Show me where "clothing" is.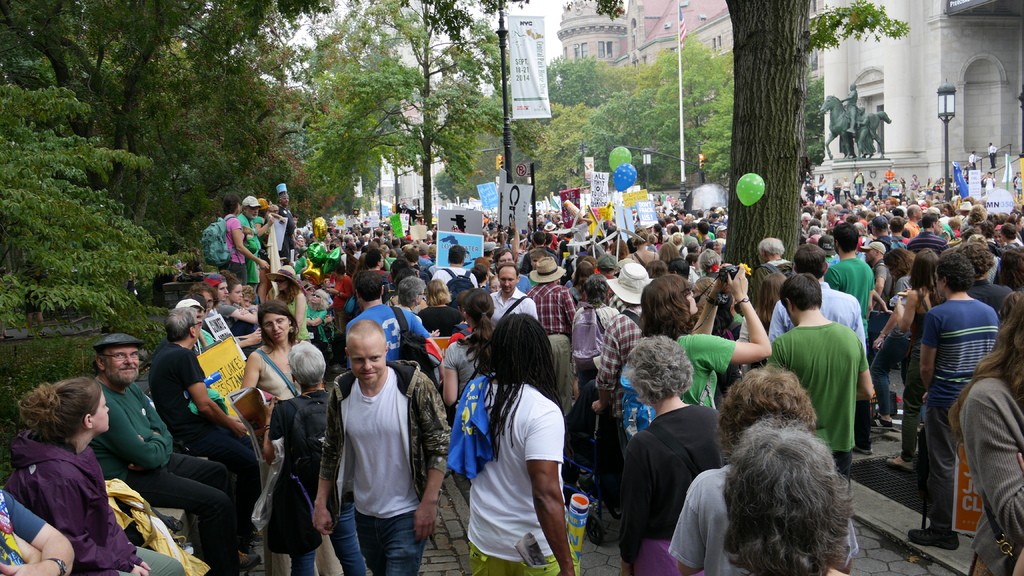
"clothing" is at region(767, 293, 792, 353).
